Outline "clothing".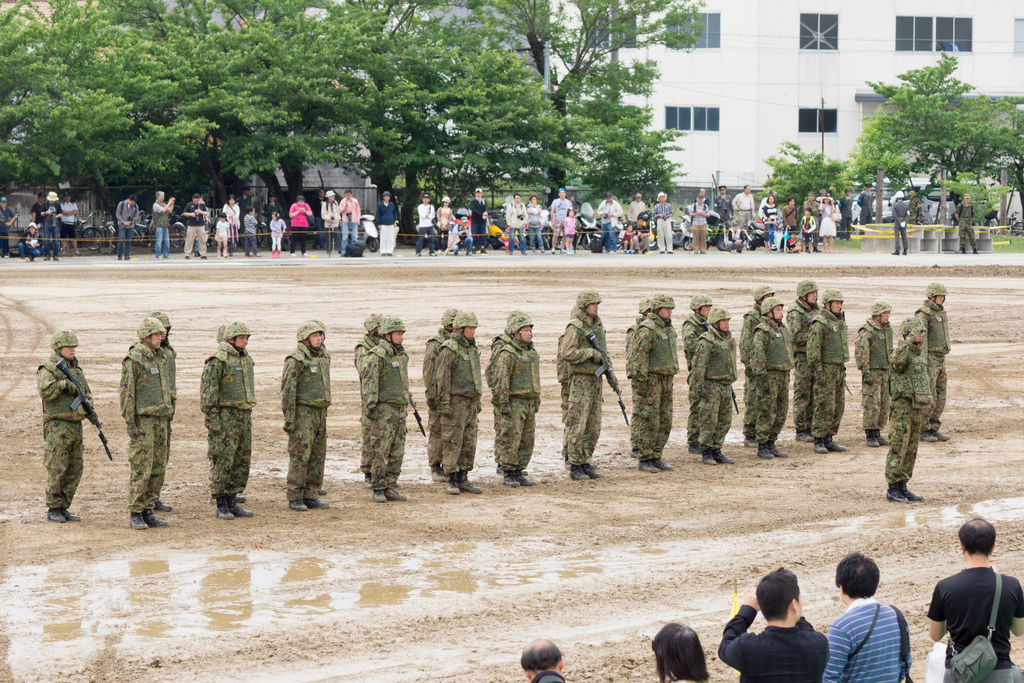
Outline: (434,333,485,475).
